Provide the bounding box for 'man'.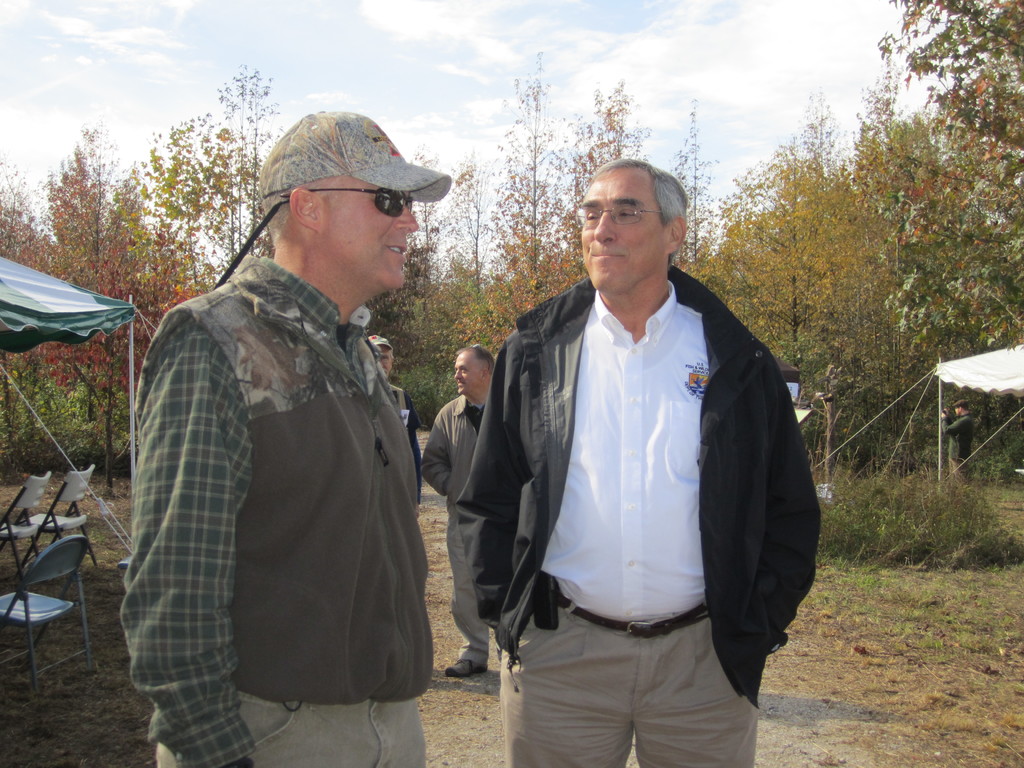
(x1=449, y1=158, x2=820, y2=767).
